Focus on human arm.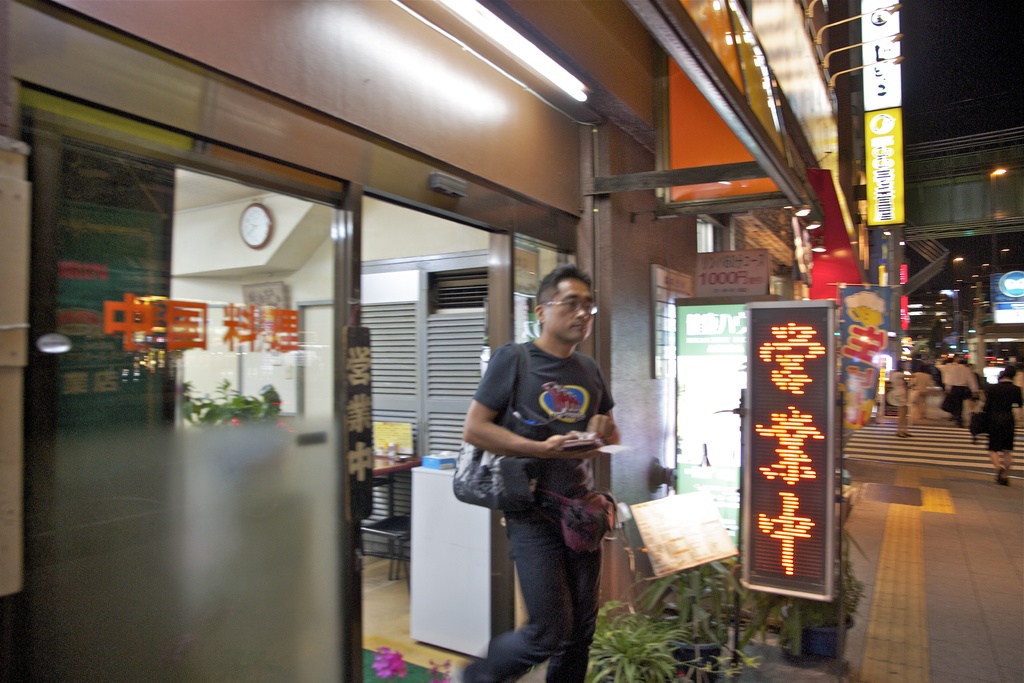
Focused at [x1=596, y1=363, x2=629, y2=448].
